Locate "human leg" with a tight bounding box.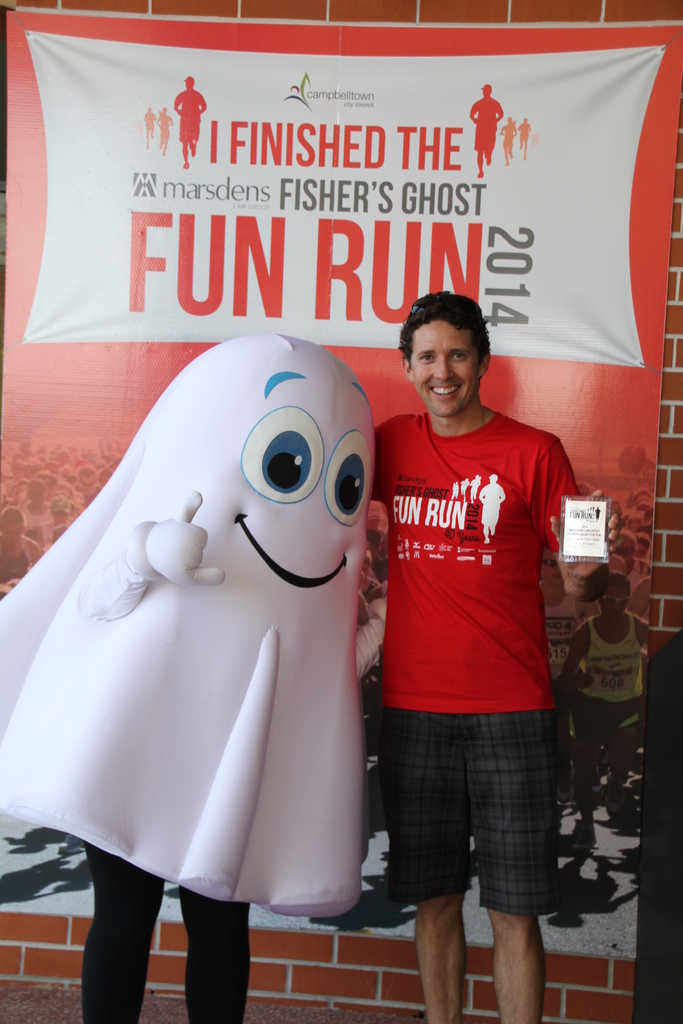
[left=572, top=680, right=609, bottom=801].
